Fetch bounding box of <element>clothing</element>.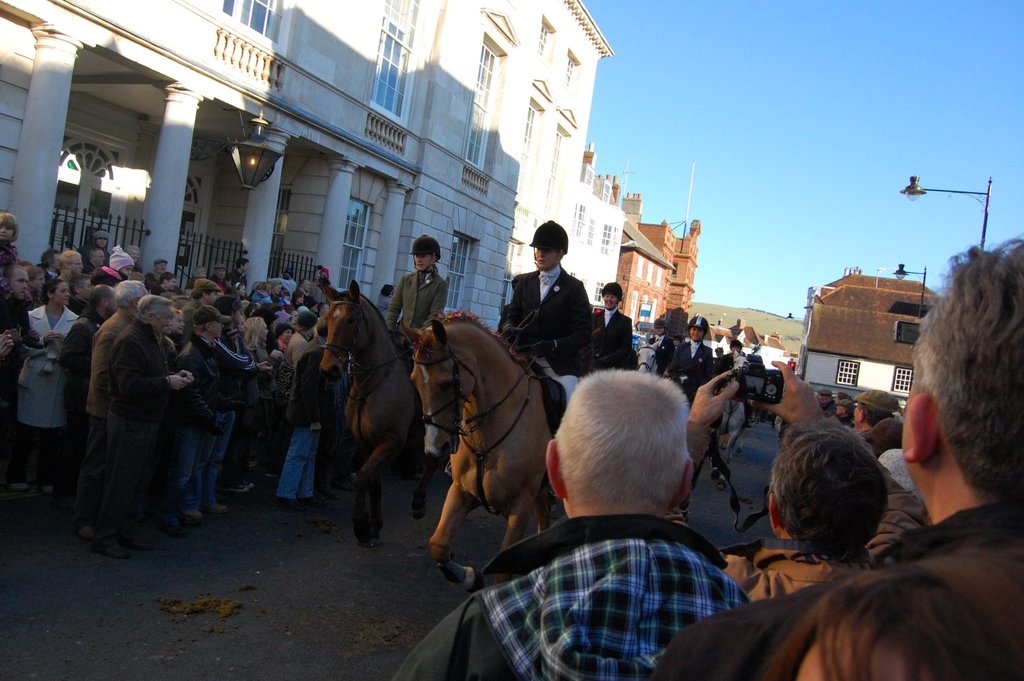
Bbox: x1=713 y1=476 x2=933 y2=602.
